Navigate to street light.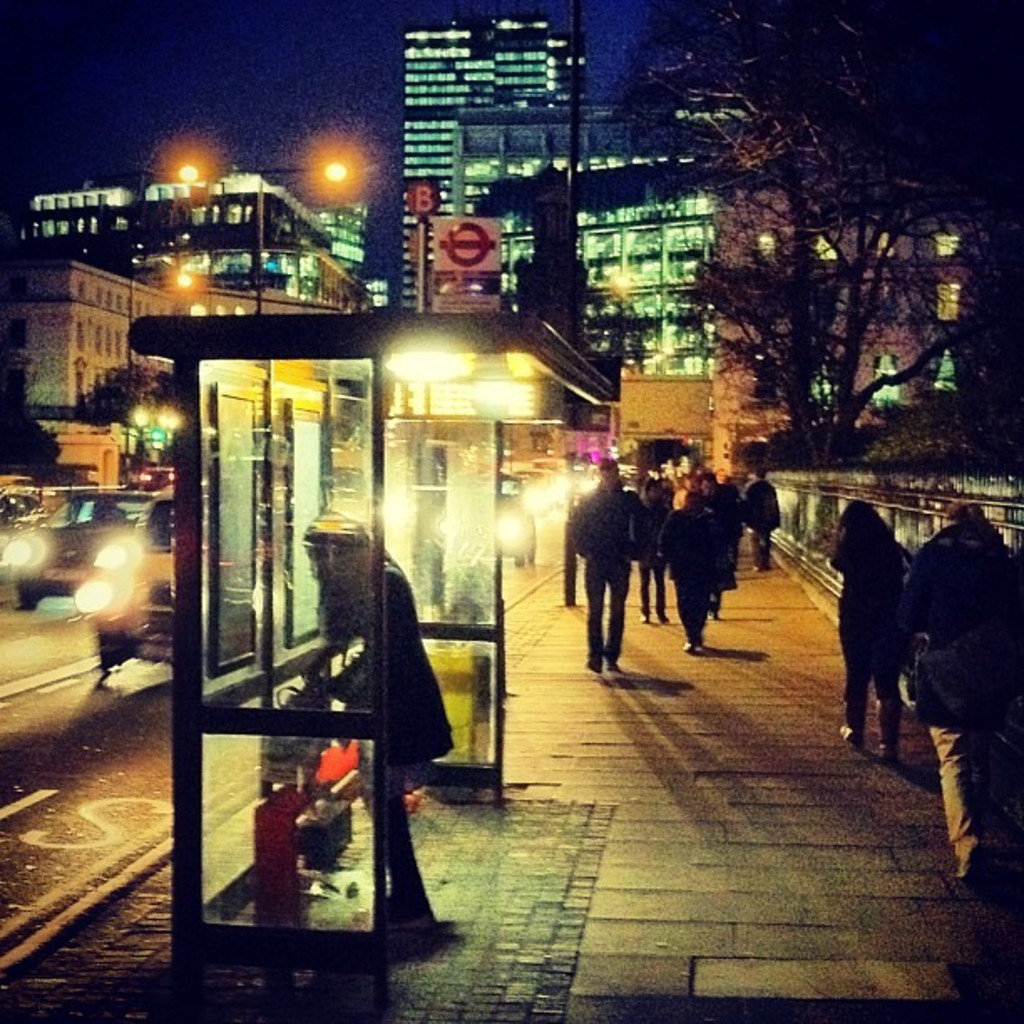
Navigation target: left=179, top=166, right=361, bottom=308.
